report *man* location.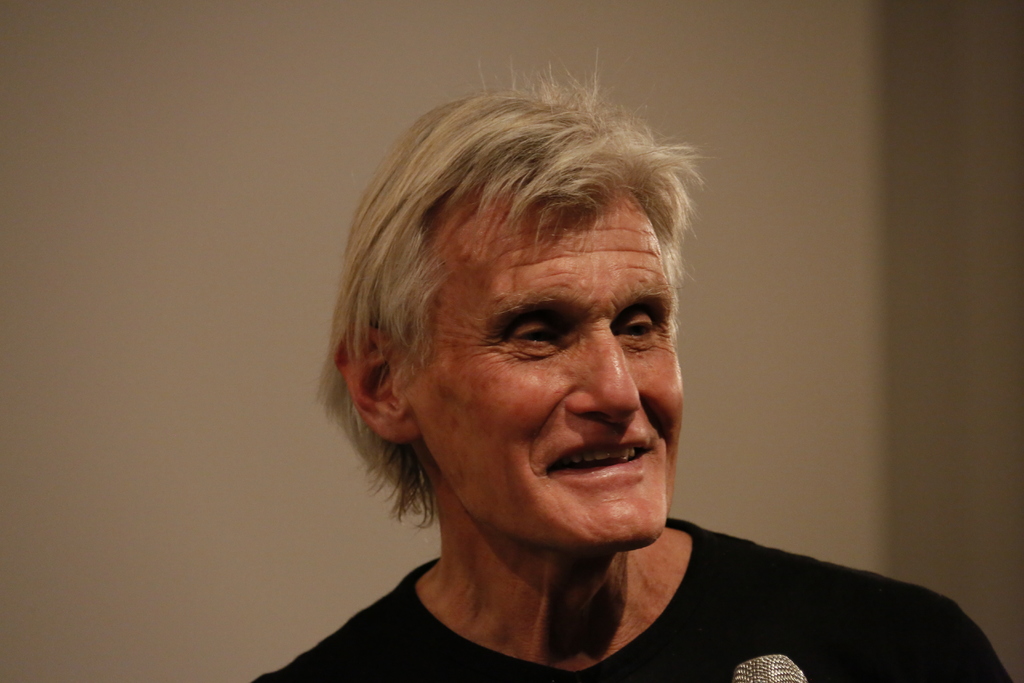
Report: {"x1": 250, "y1": 86, "x2": 1014, "y2": 682}.
